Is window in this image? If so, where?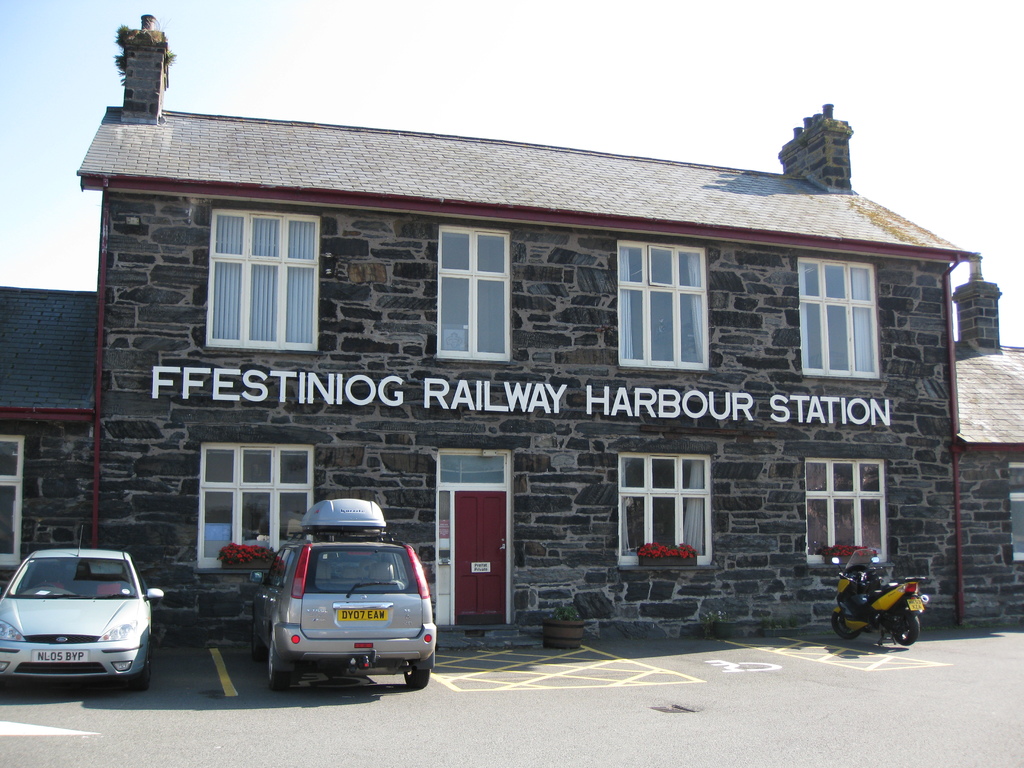
Yes, at pyautogui.locateOnScreen(794, 255, 883, 384).
